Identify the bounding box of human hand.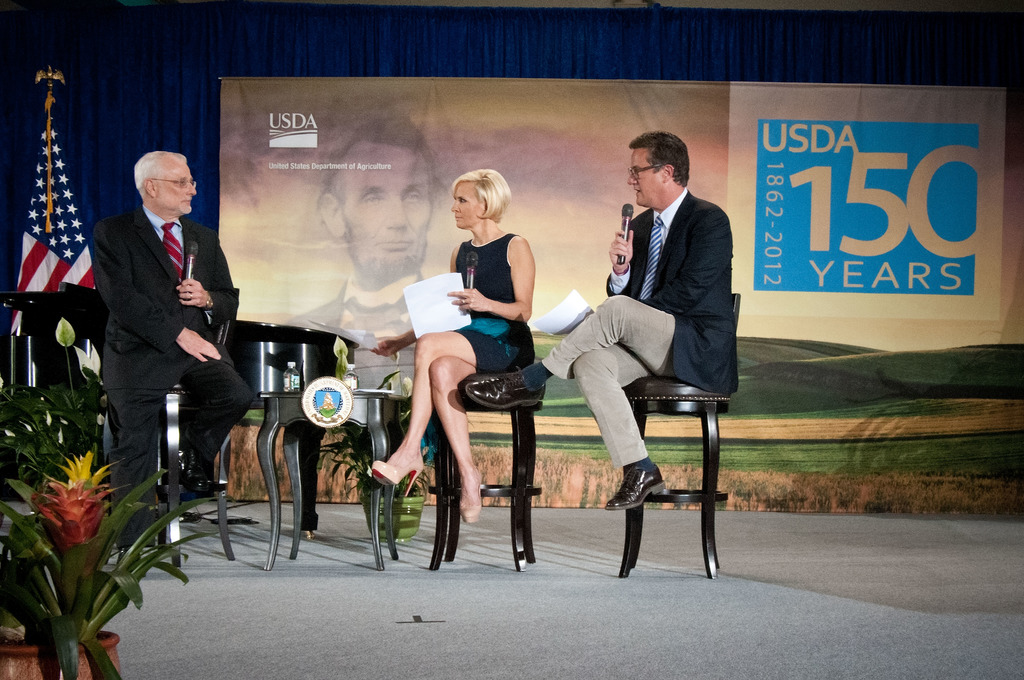
region(367, 337, 404, 357).
